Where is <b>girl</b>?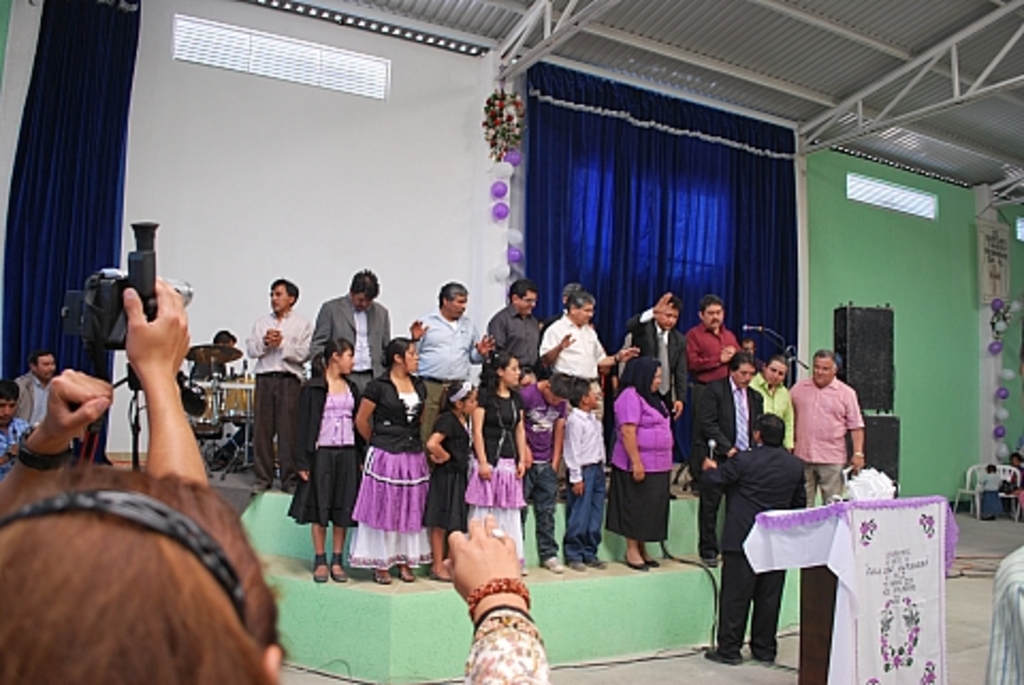
pyautogui.locateOnScreen(425, 378, 482, 574).
